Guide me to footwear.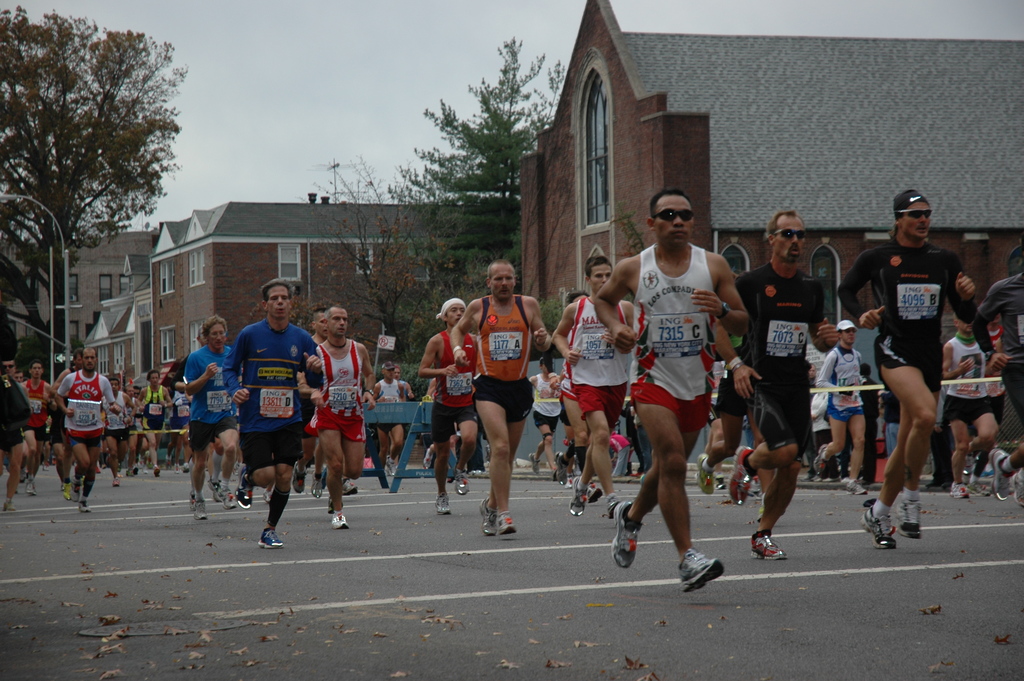
Guidance: 188/492/195/509.
